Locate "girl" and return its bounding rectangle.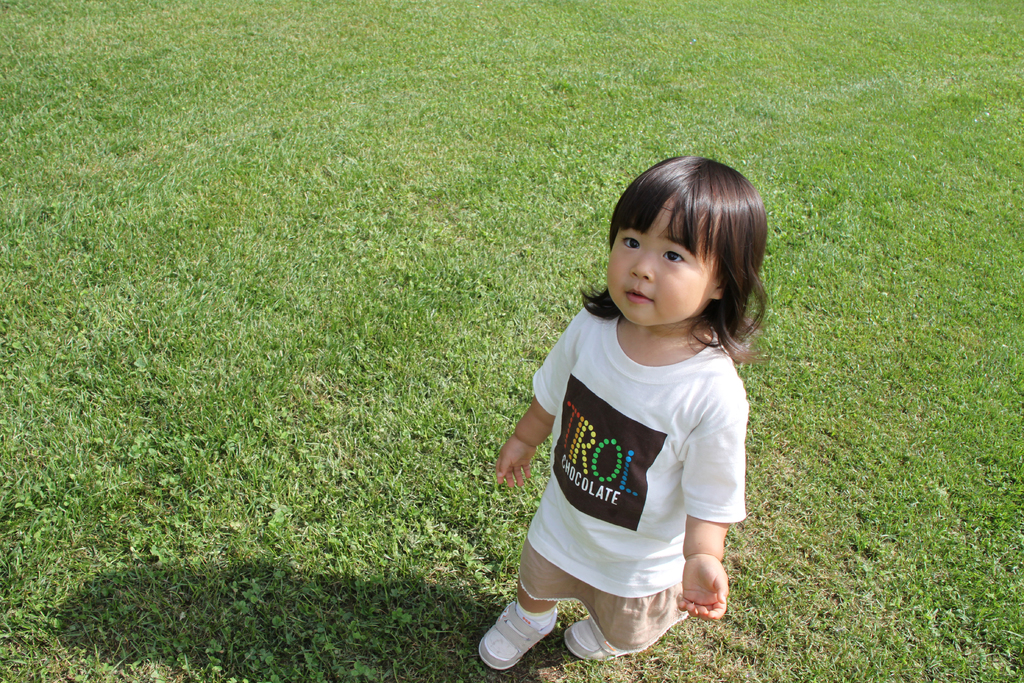
453:121:796:677.
